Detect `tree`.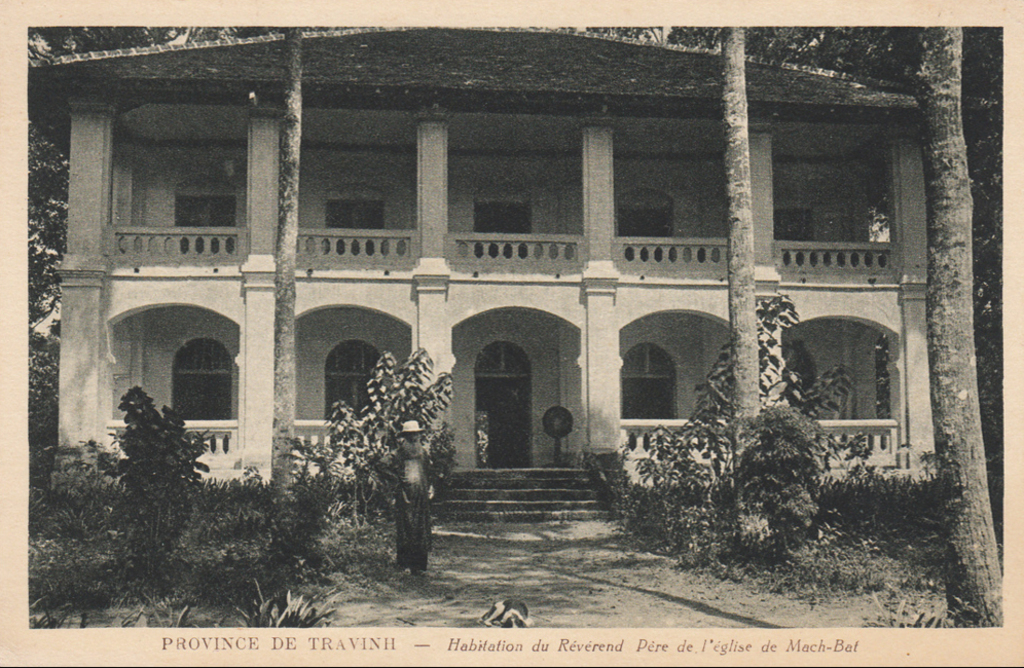
Detected at box(668, 26, 810, 567).
